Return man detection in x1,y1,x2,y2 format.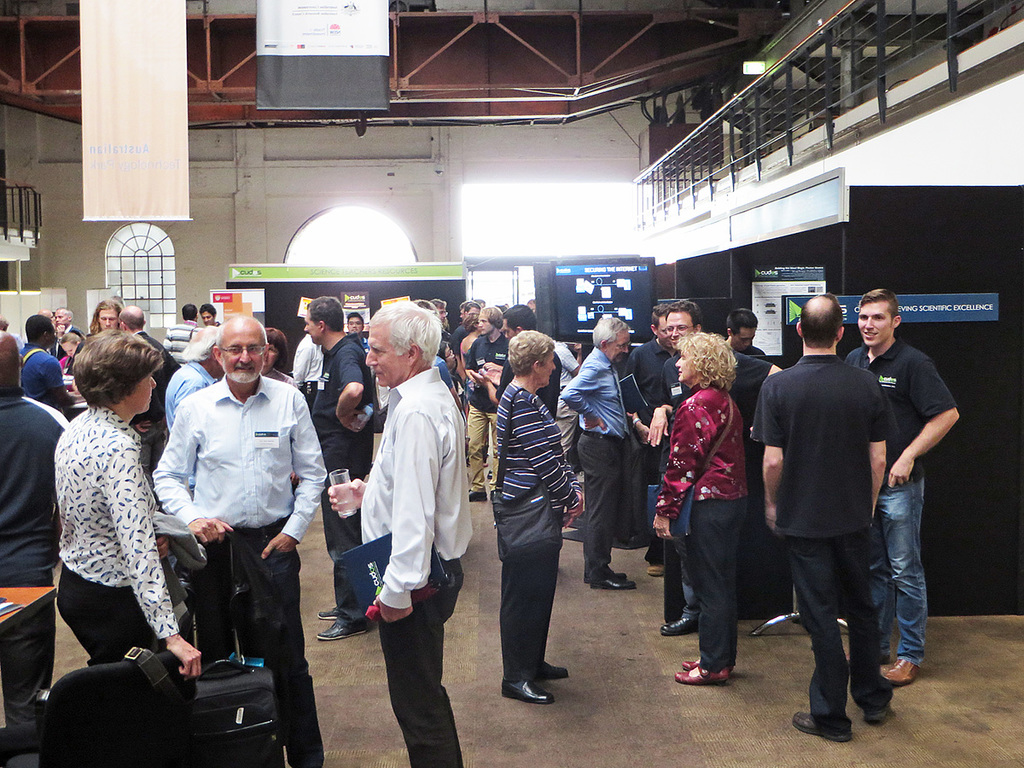
151,313,330,767.
